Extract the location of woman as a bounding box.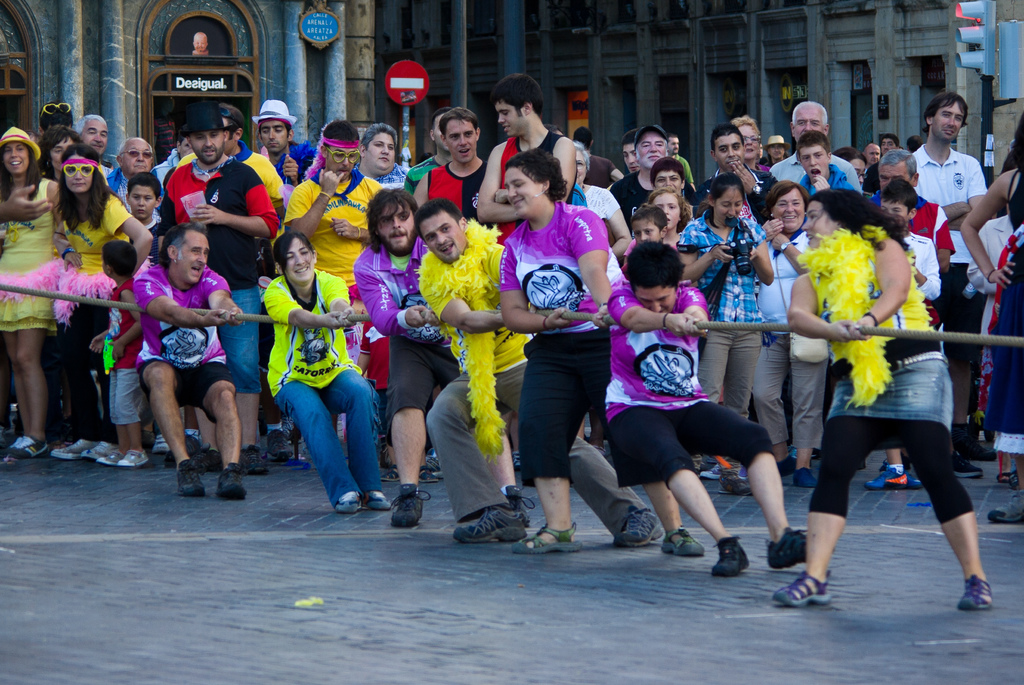
724, 113, 780, 197.
